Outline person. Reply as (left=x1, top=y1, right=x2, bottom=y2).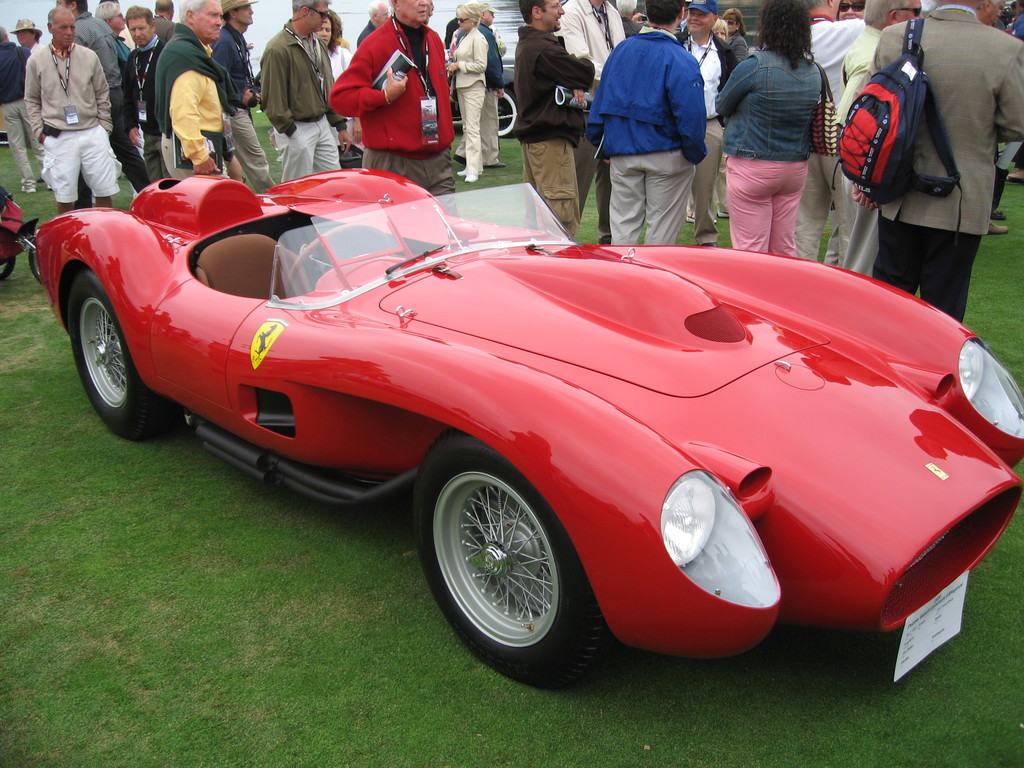
(left=95, top=3, right=131, bottom=64).
